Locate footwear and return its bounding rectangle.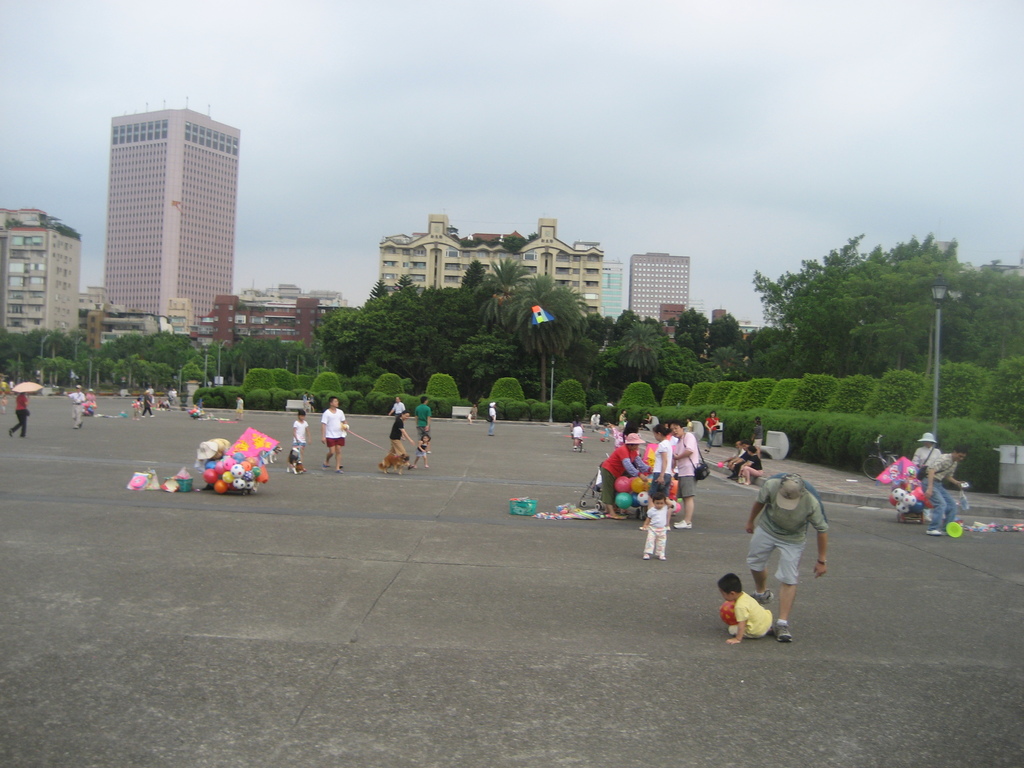
bbox(321, 462, 328, 469).
